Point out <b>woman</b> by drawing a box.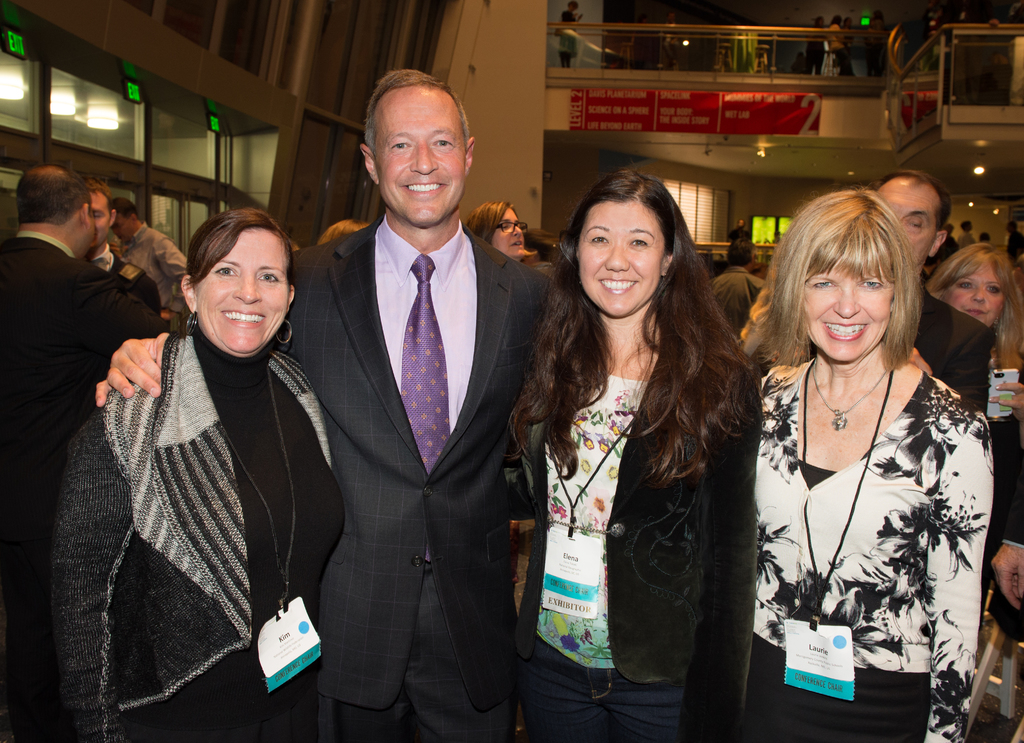
[x1=555, y1=0, x2=579, y2=68].
